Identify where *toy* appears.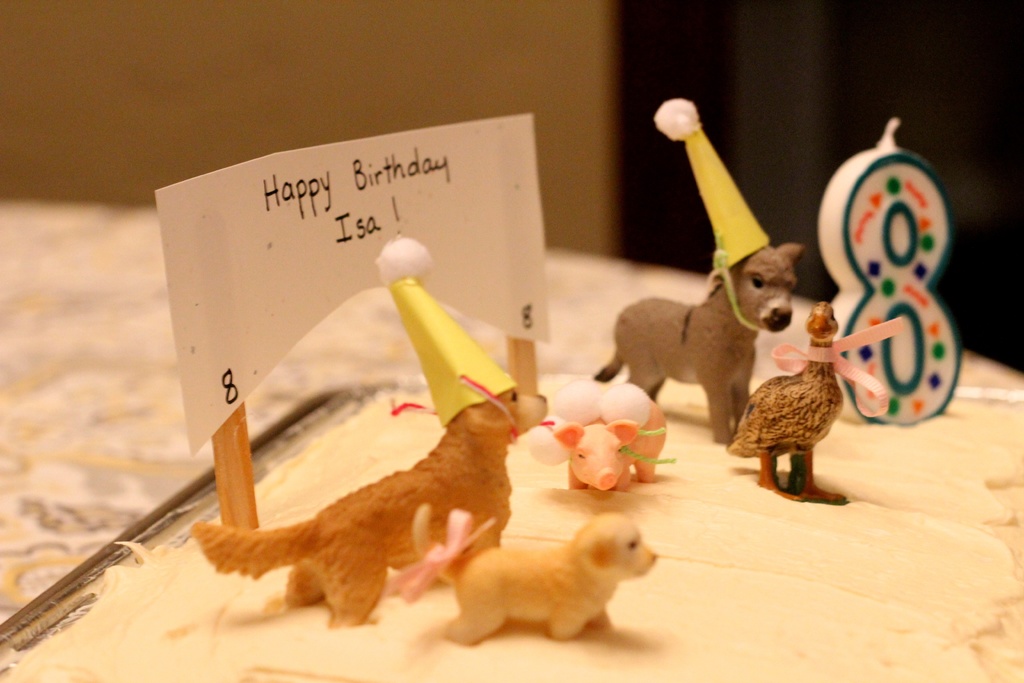
Appears at (614, 89, 822, 458).
